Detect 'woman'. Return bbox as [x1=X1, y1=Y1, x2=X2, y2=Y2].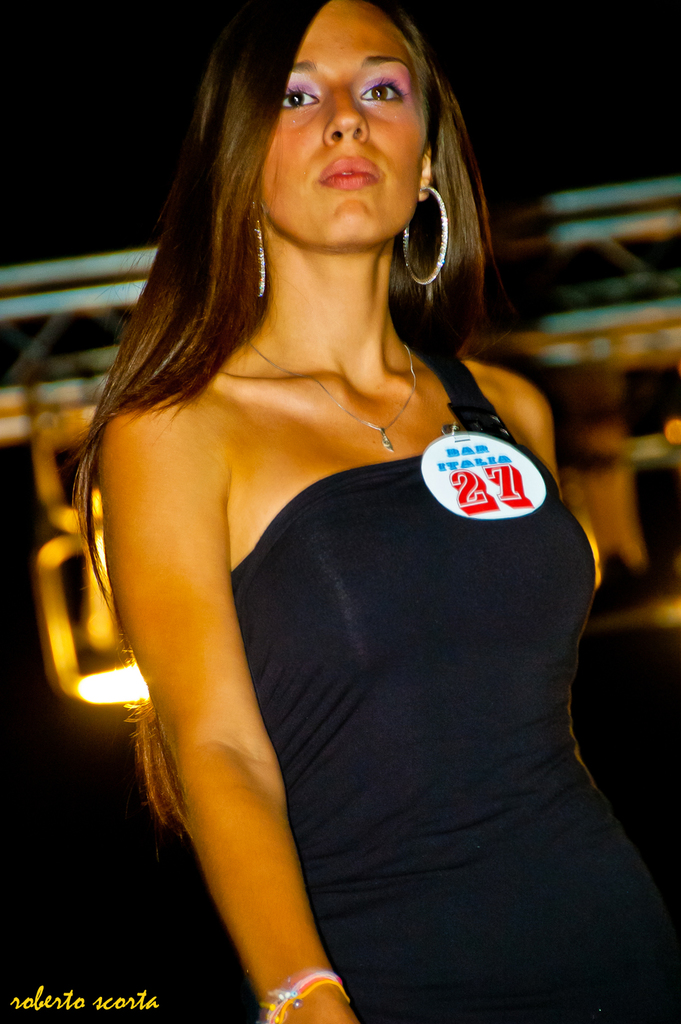
[x1=39, y1=0, x2=642, y2=1020].
